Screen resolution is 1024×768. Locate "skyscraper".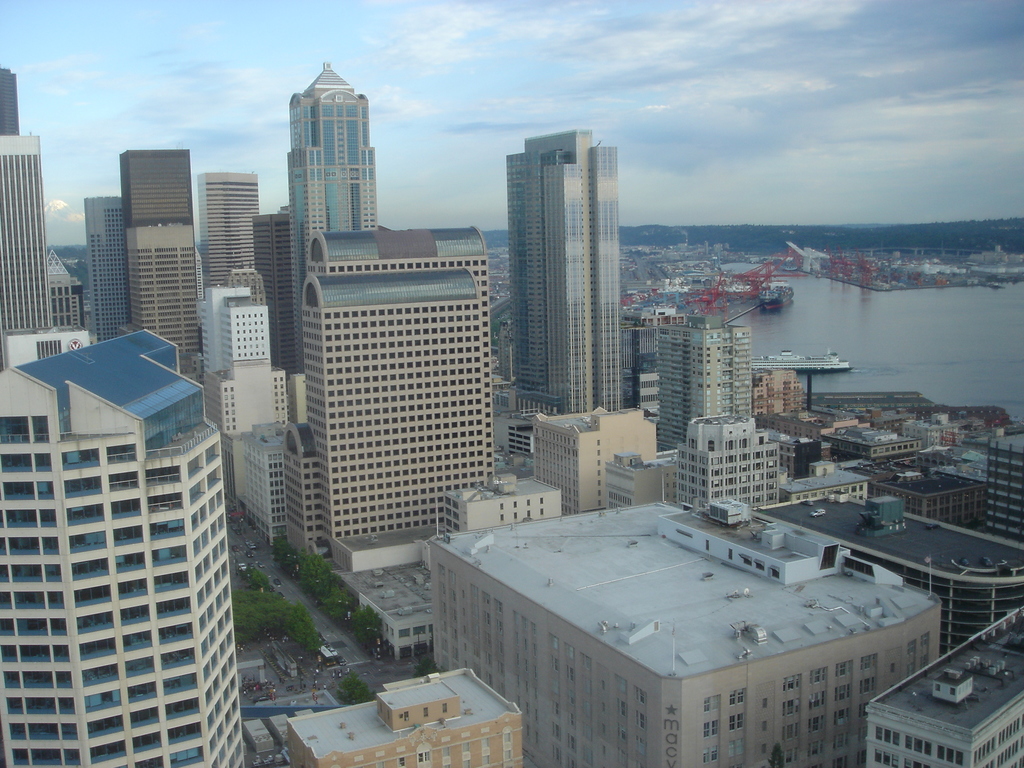
[left=0, top=326, right=250, bottom=767].
